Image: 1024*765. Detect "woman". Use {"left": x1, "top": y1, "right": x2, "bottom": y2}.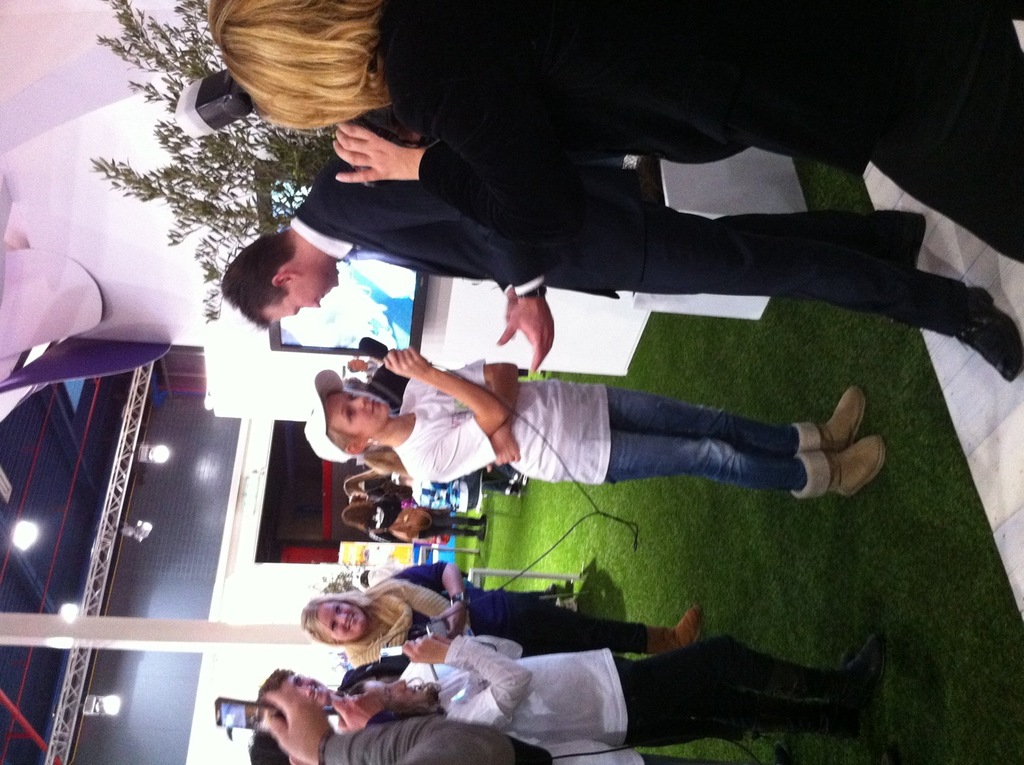
{"left": 362, "top": 443, "right": 528, "bottom": 500}.
